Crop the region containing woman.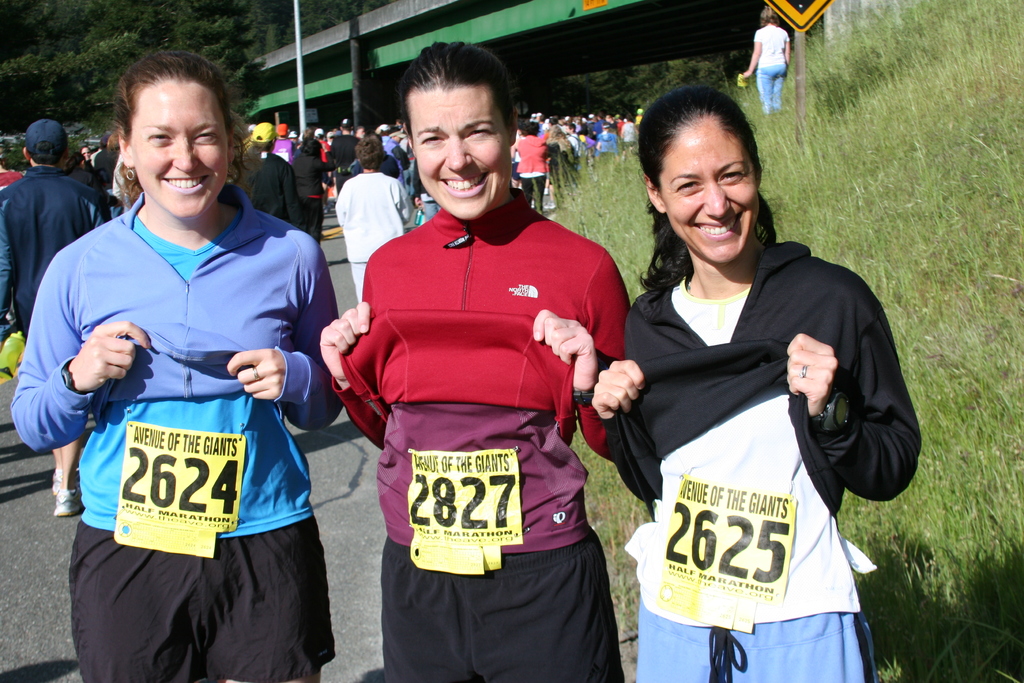
Crop region: (548,120,587,192).
